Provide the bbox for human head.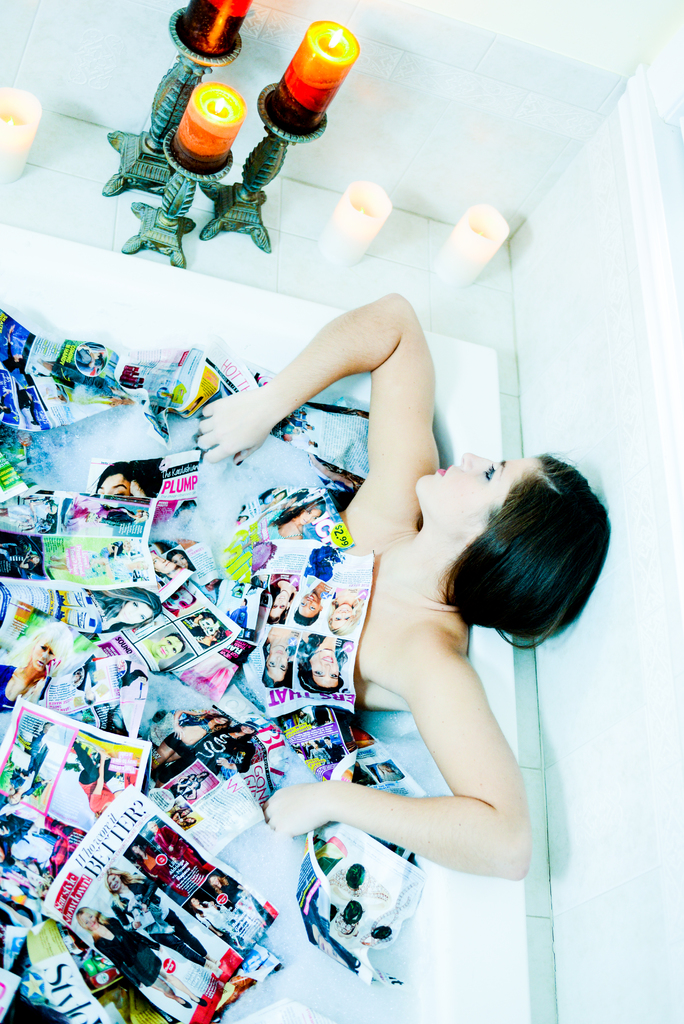
crop(9, 794, 21, 804).
